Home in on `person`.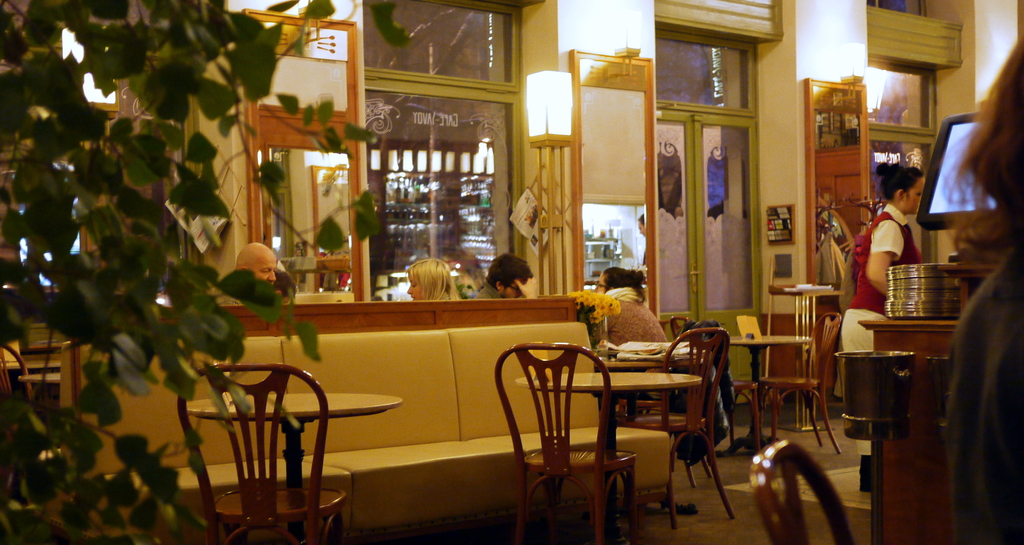
Homed in at (left=849, top=172, right=927, bottom=360).
